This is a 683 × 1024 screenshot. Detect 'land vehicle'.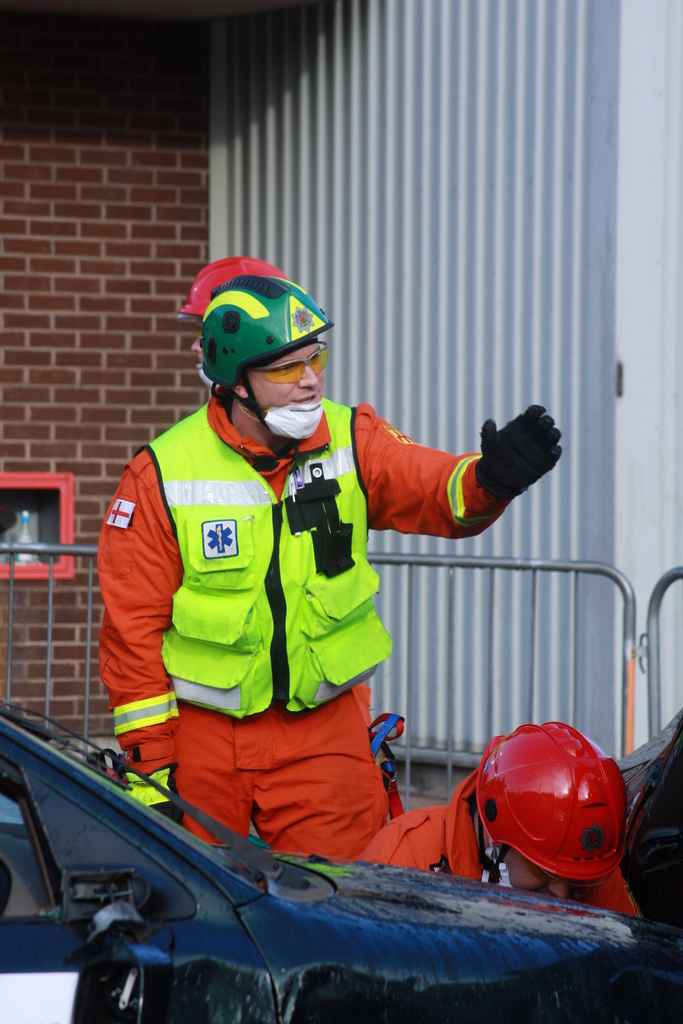
<bbox>25, 759, 652, 1023</bbox>.
